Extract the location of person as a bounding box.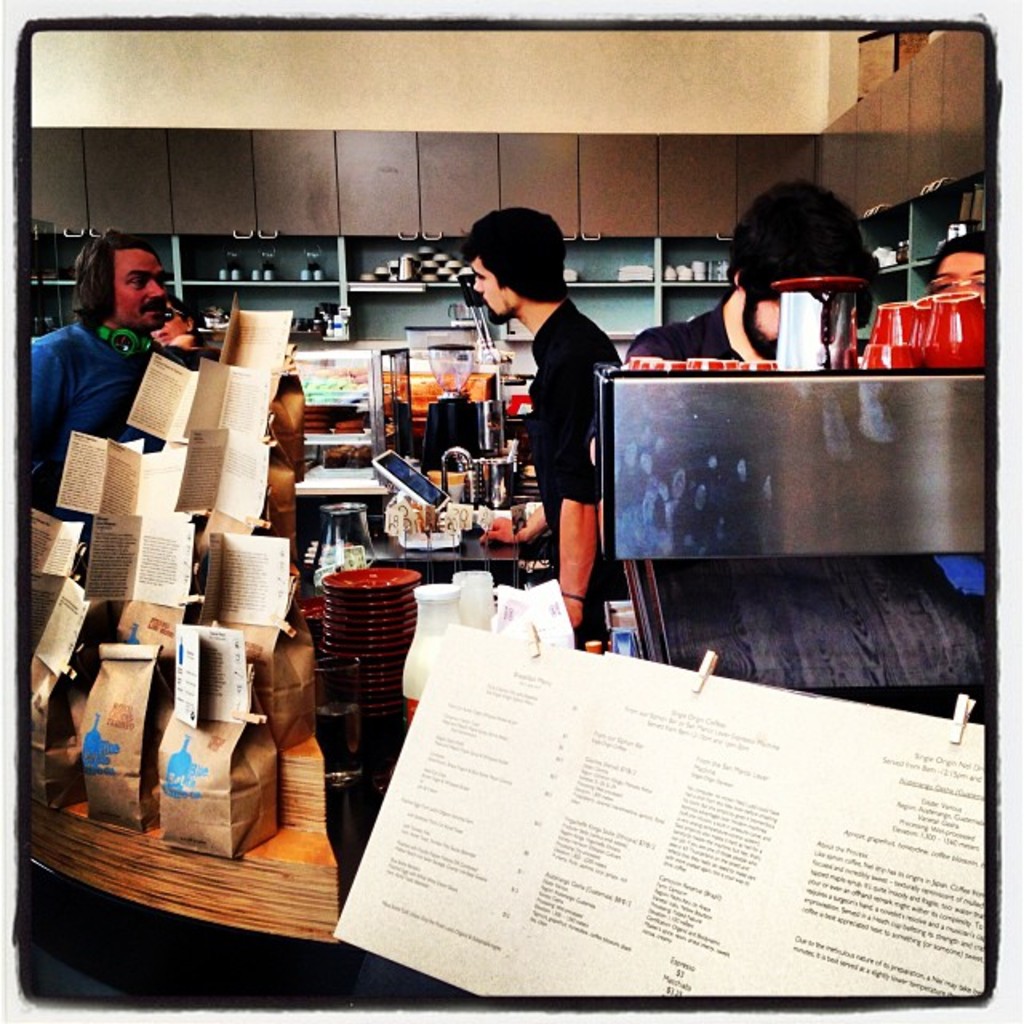
bbox=[456, 200, 621, 592].
